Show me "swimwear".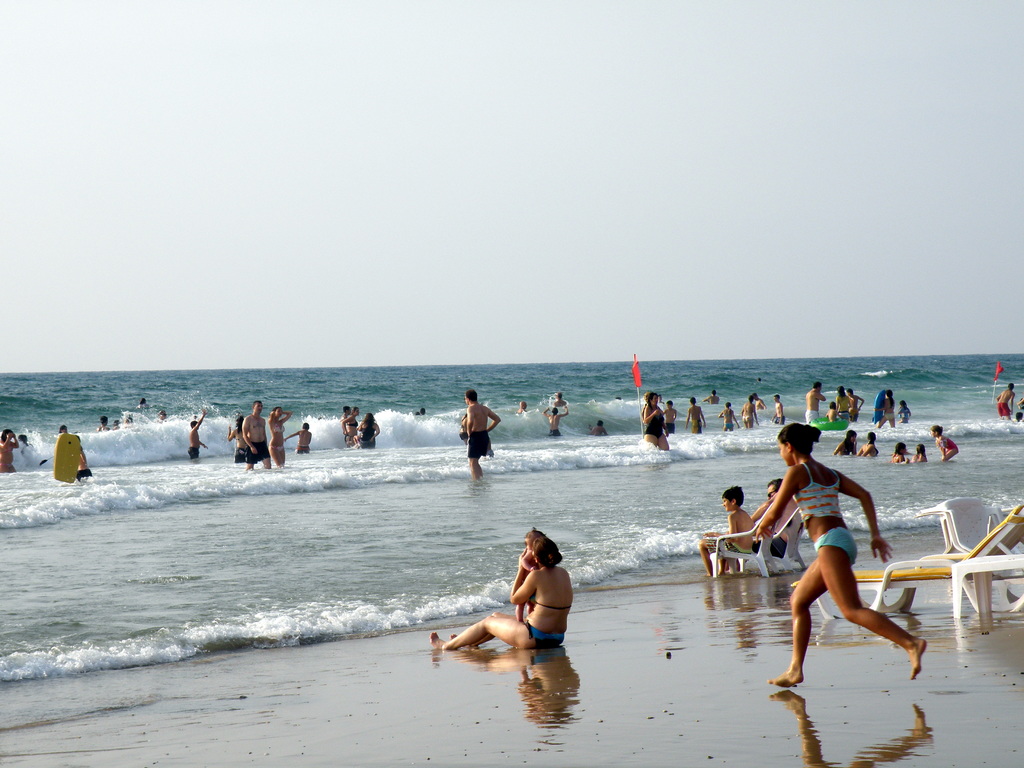
"swimwear" is here: box(804, 410, 819, 422).
